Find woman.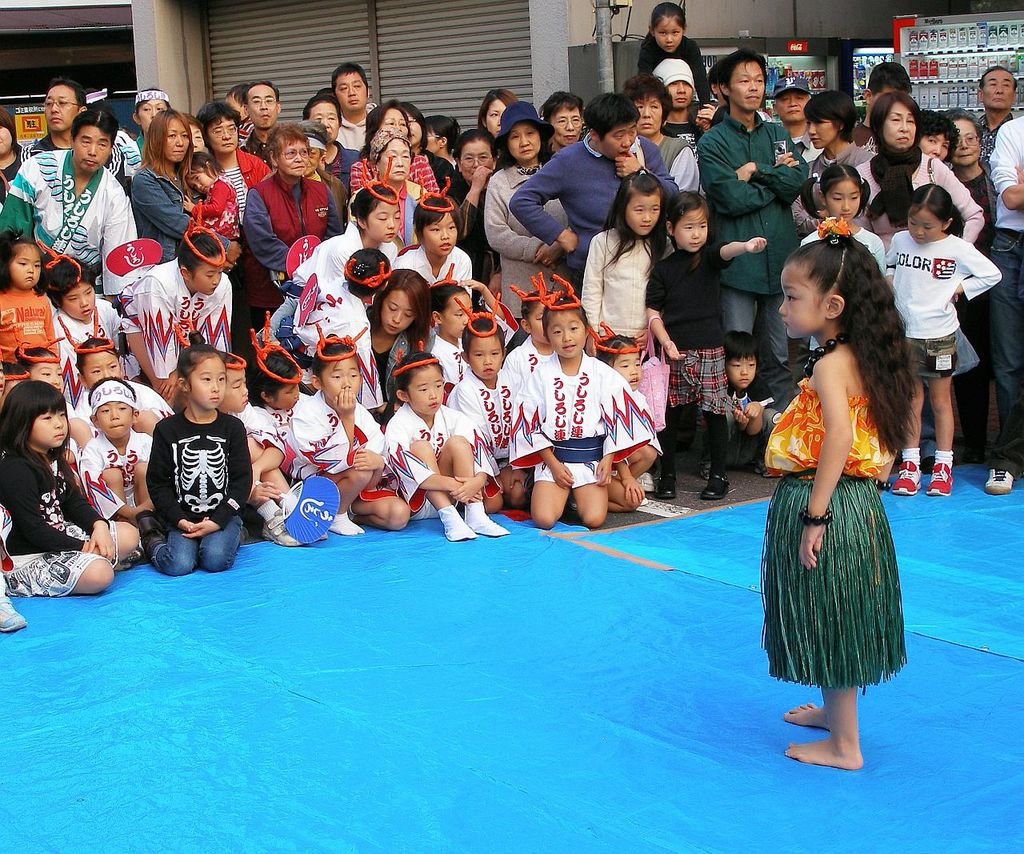
select_region(422, 115, 463, 168).
